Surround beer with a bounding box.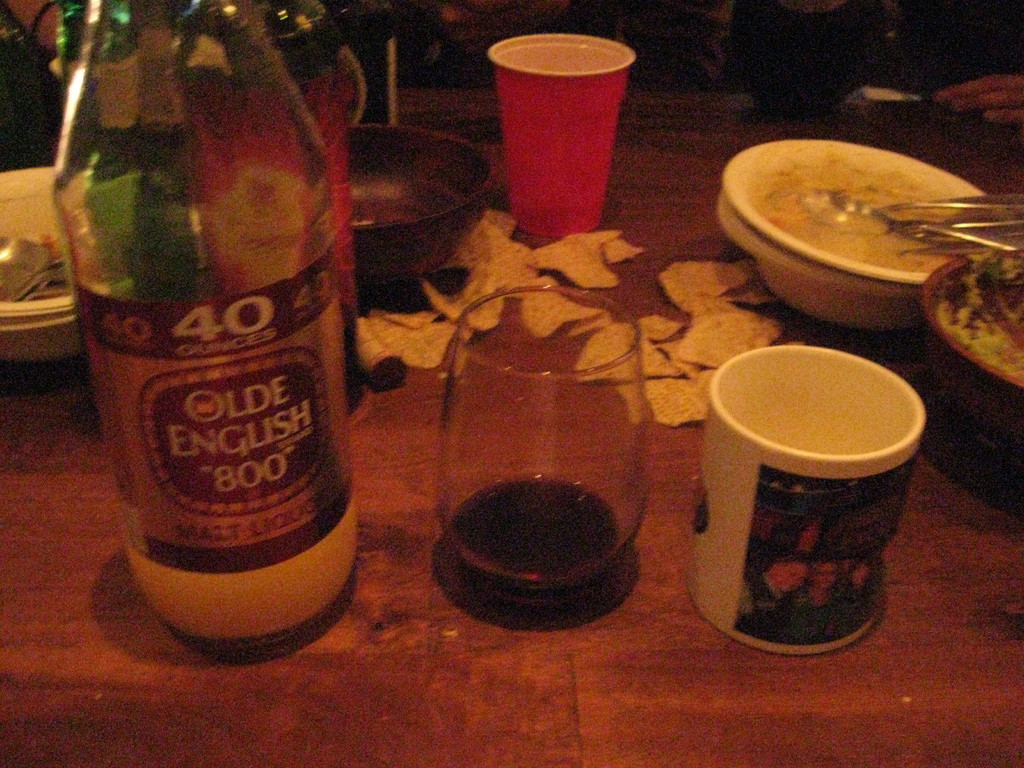
<box>34,0,374,655</box>.
